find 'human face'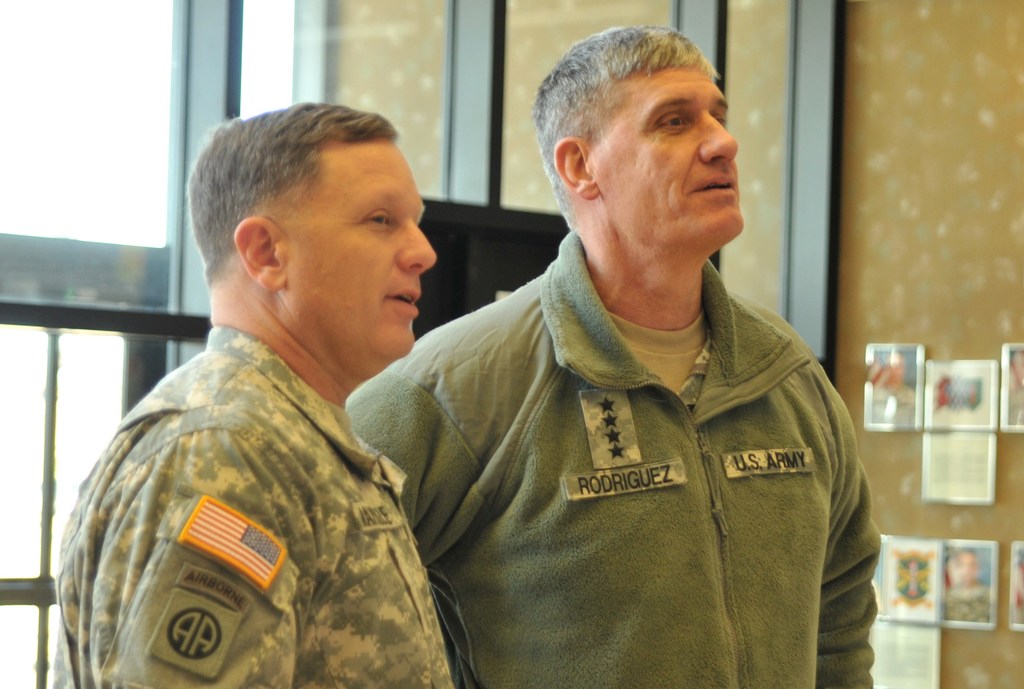
(left=268, top=137, right=440, bottom=360)
